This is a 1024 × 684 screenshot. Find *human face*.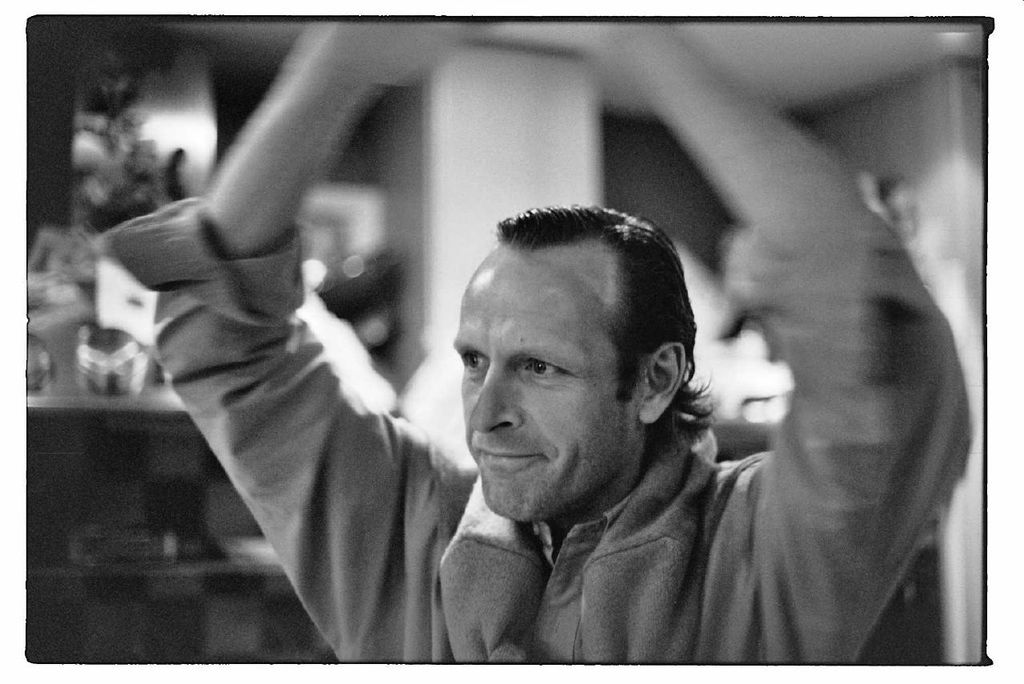
Bounding box: pyautogui.locateOnScreen(454, 248, 646, 522).
